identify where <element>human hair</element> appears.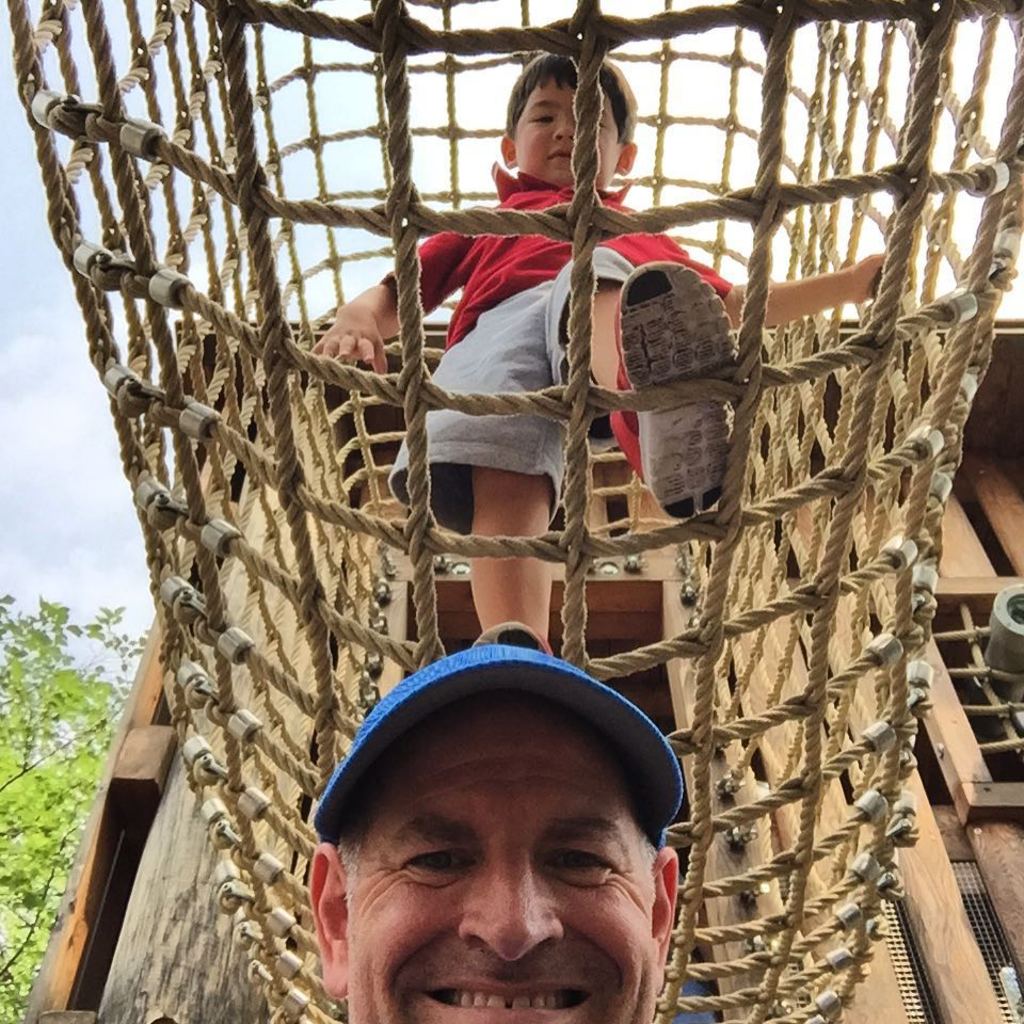
Appears at select_region(507, 50, 639, 137).
